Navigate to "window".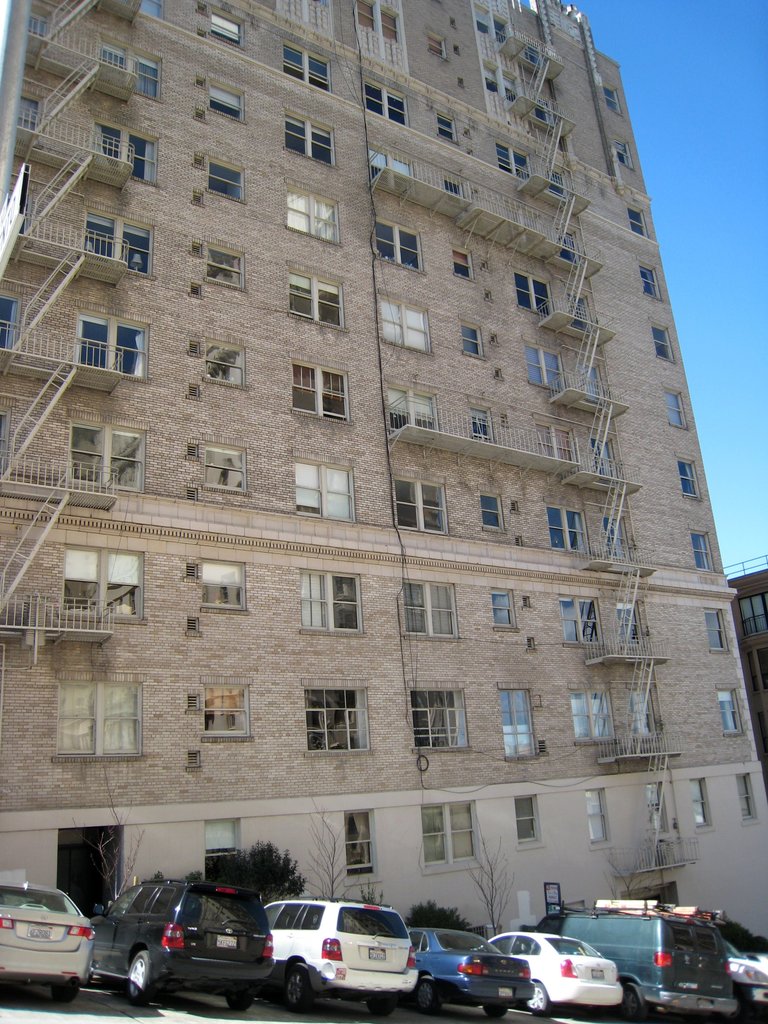
Navigation target: left=19, top=4, right=69, bottom=40.
